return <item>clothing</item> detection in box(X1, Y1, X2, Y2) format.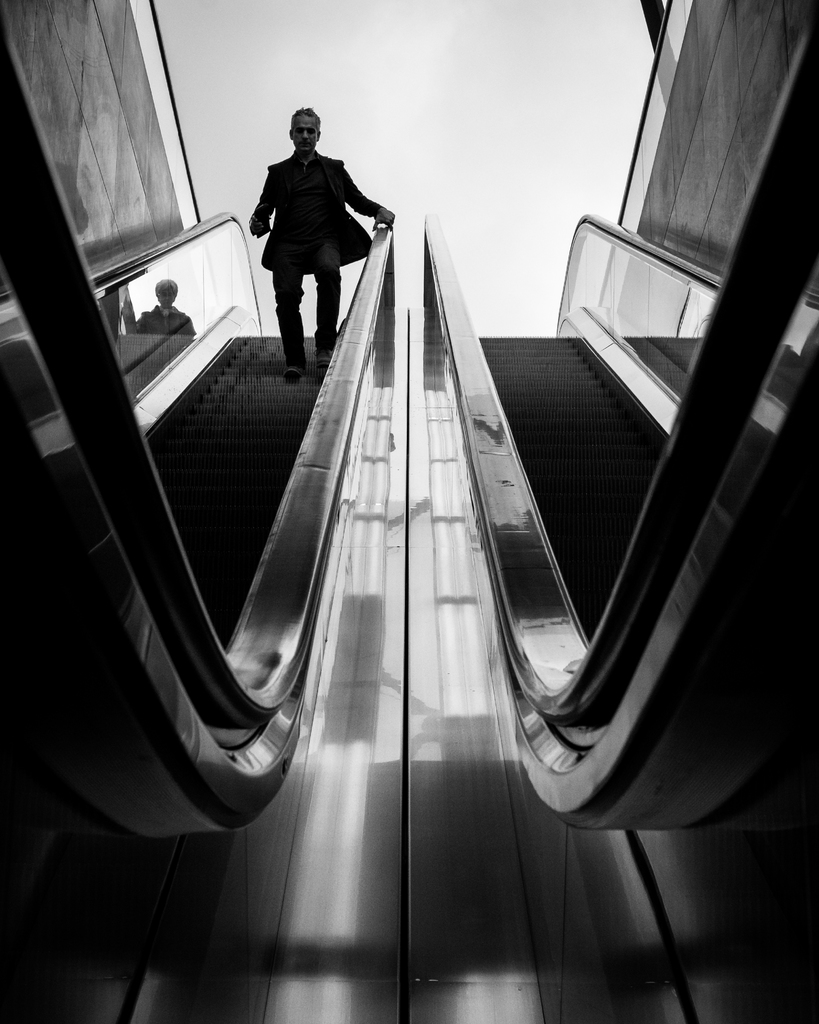
box(238, 108, 371, 369).
